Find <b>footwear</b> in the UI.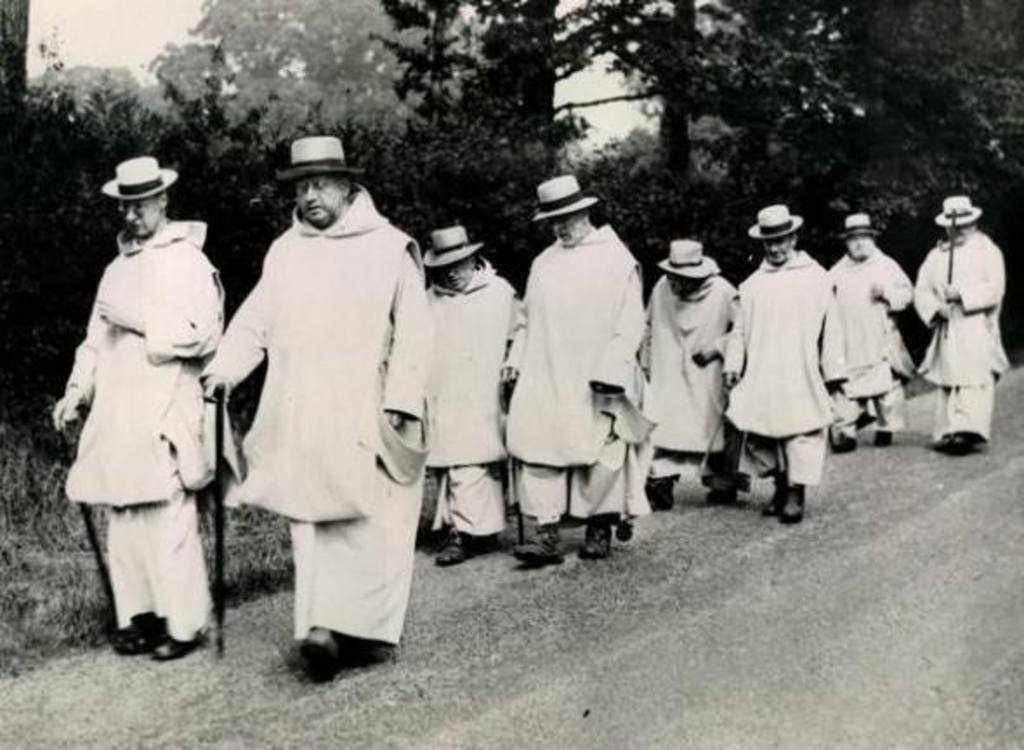
UI element at <bbox>705, 488, 739, 507</bbox>.
